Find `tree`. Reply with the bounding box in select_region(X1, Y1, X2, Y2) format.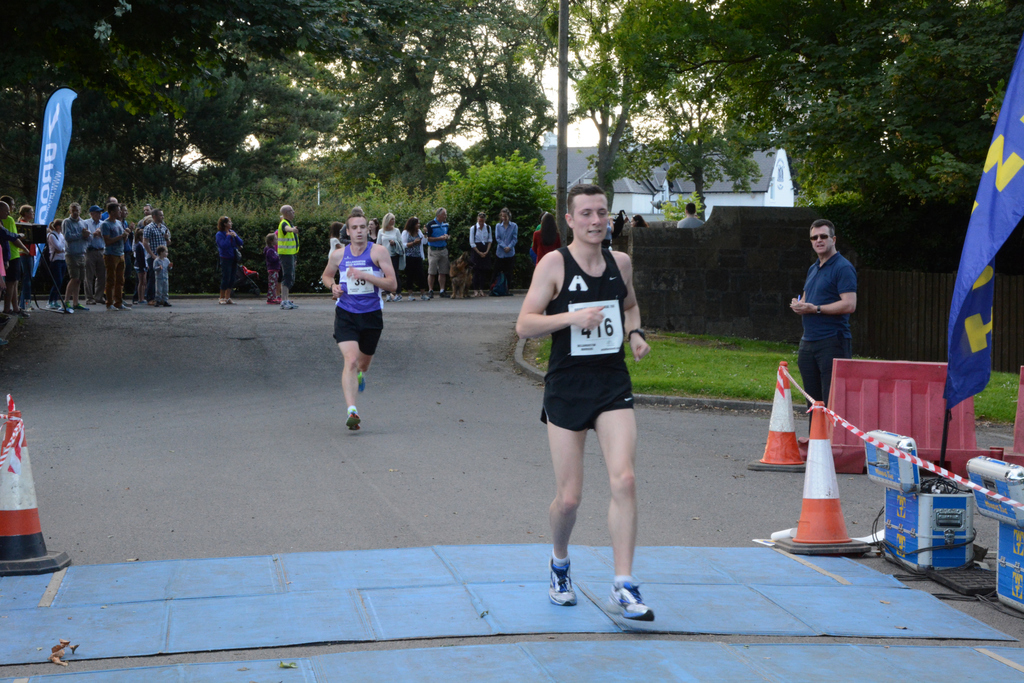
select_region(513, 0, 683, 197).
